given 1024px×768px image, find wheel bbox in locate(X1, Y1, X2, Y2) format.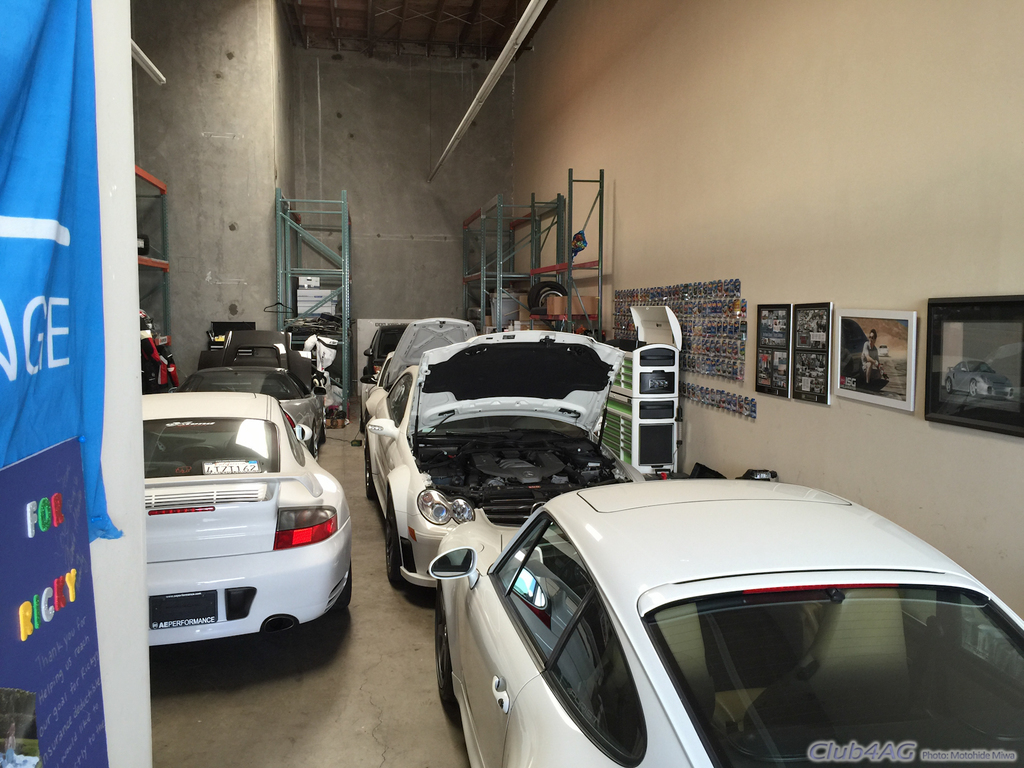
locate(946, 379, 953, 395).
